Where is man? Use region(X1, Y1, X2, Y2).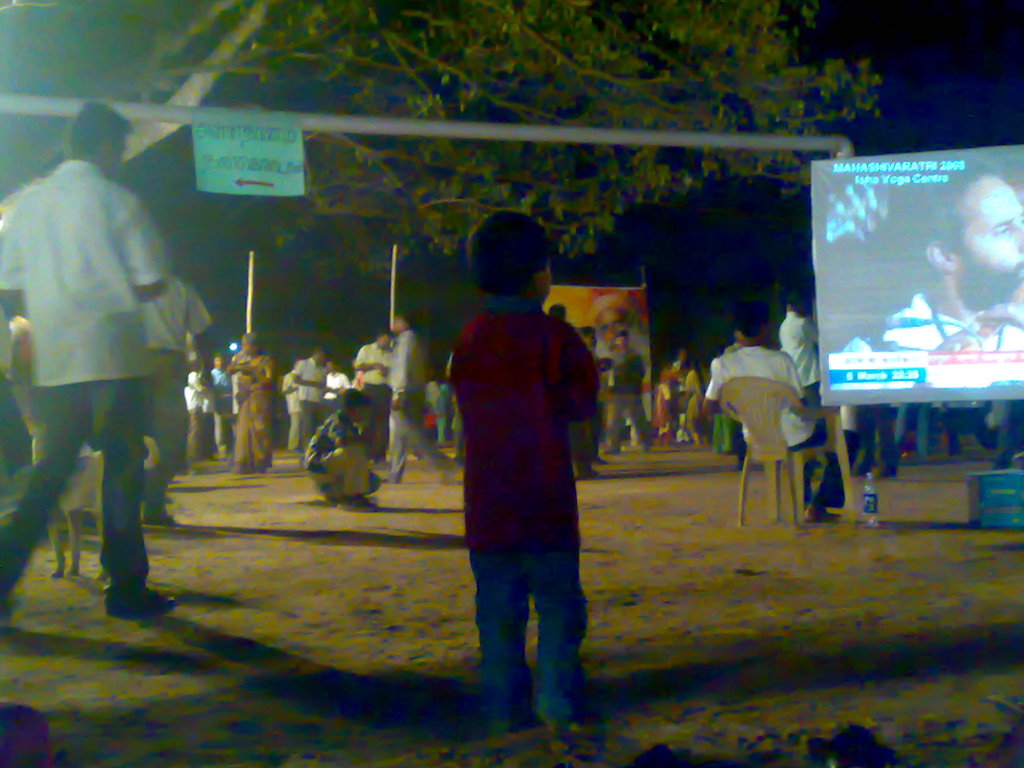
region(282, 372, 300, 442).
